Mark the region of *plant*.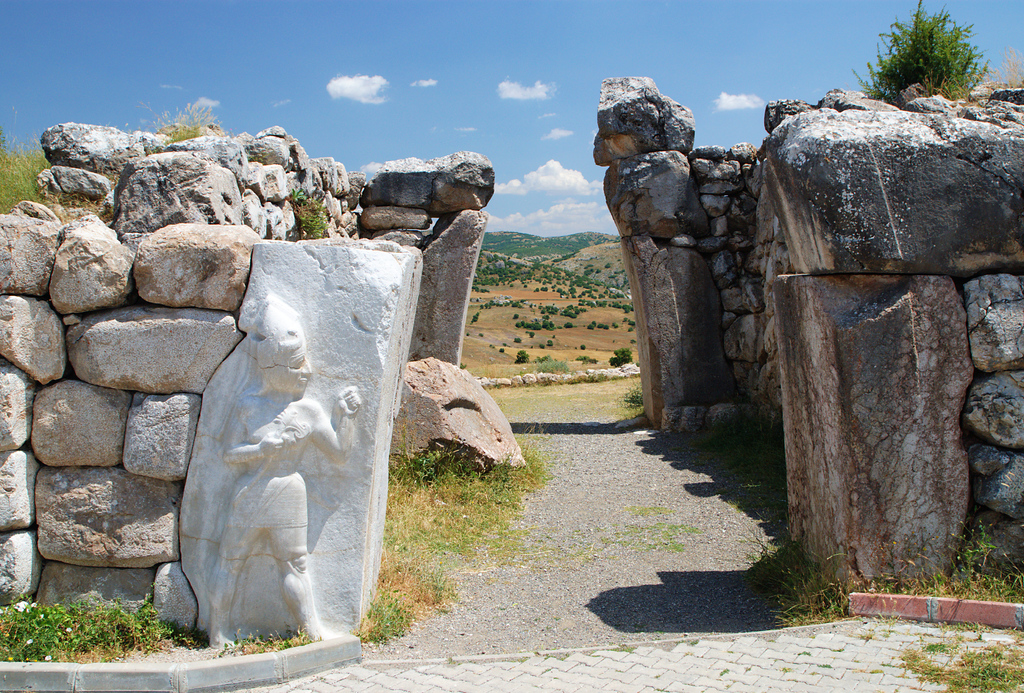
Region: select_region(0, 136, 56, 212).
